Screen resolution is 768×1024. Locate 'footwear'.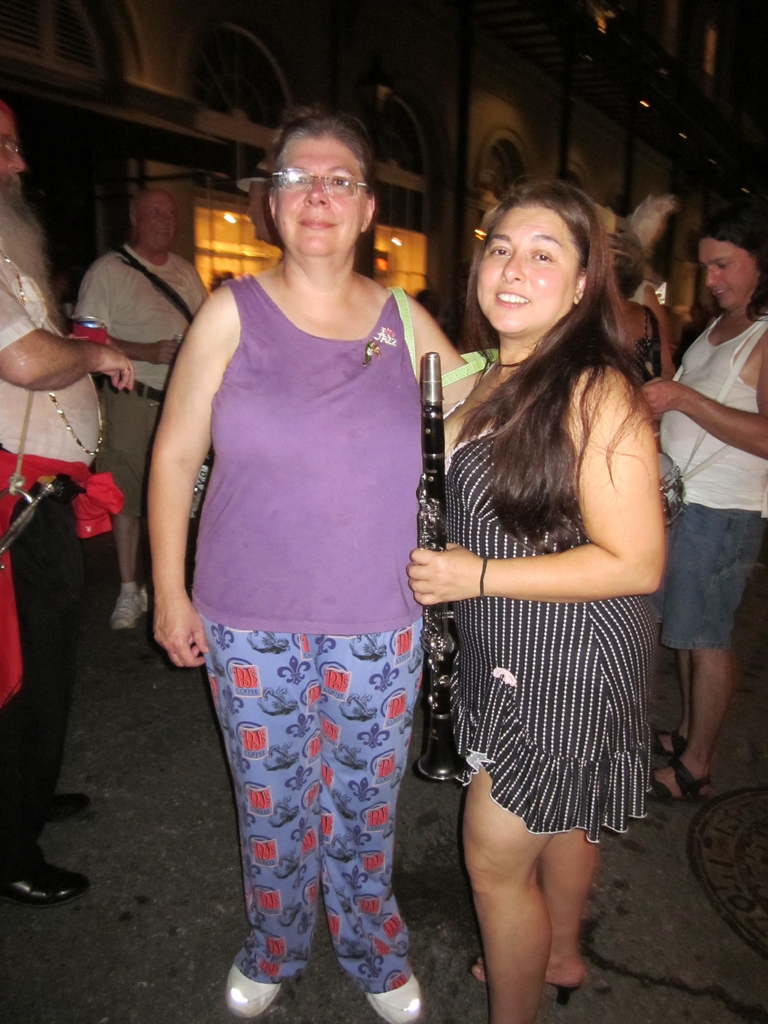
bbox=(0, 853, 89, 914).
